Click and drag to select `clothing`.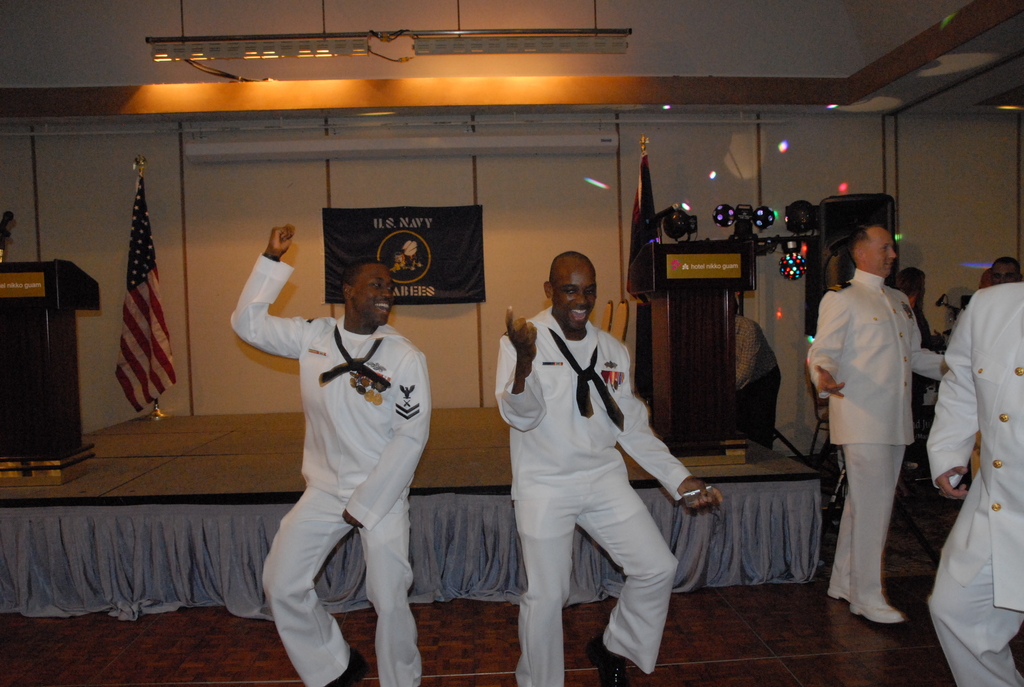
Selection: <bbox>730, 313, 780, 445</bbox>.
